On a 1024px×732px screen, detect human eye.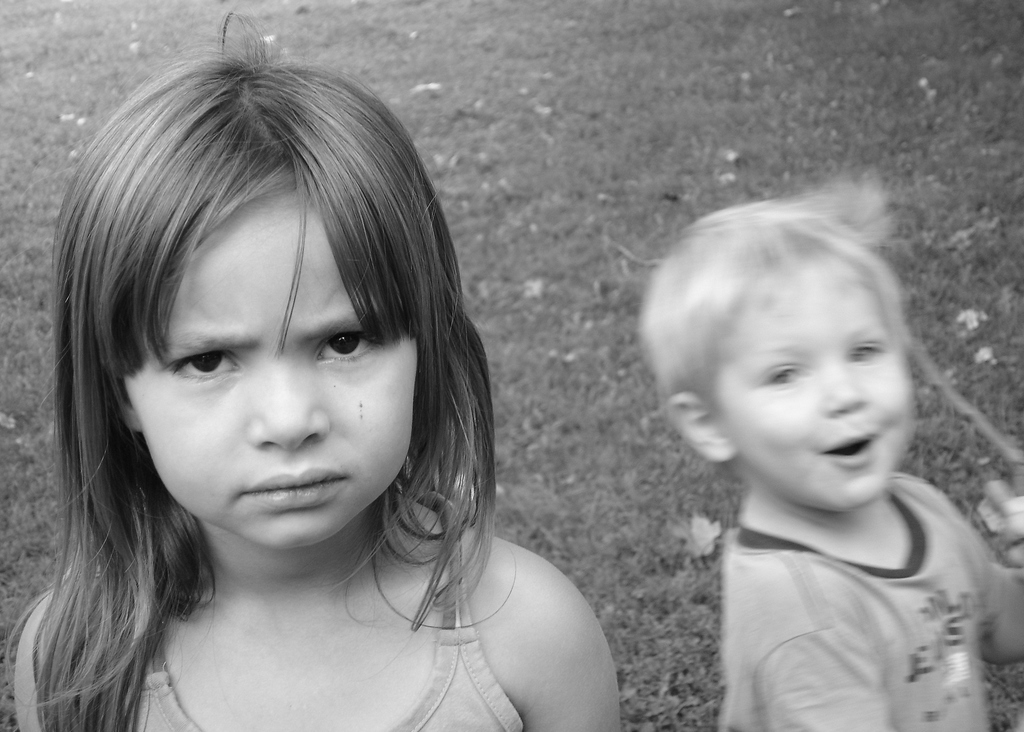
(755, 363, 806, 391).
